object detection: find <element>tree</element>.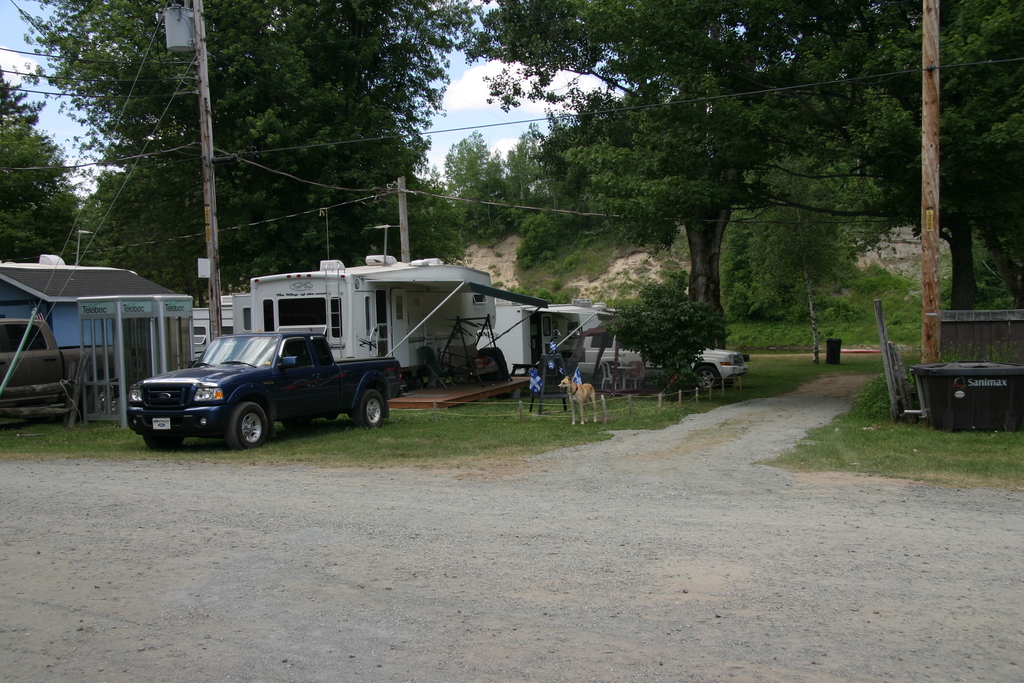
bbox=(0, 80, 91, 274).
